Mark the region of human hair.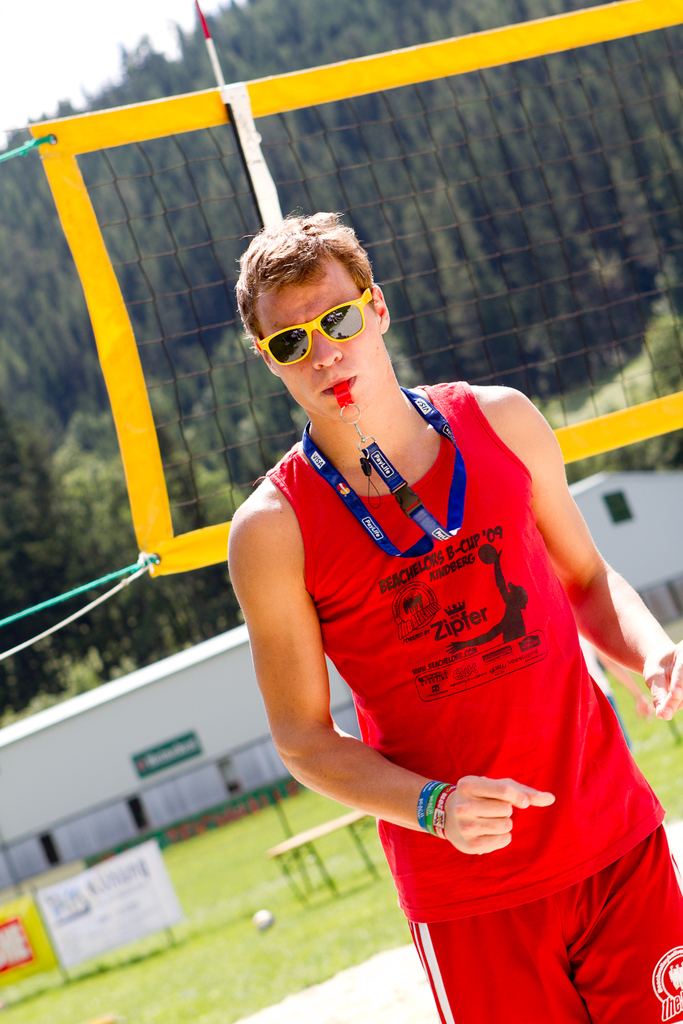
Region: 237/205/386/353.
